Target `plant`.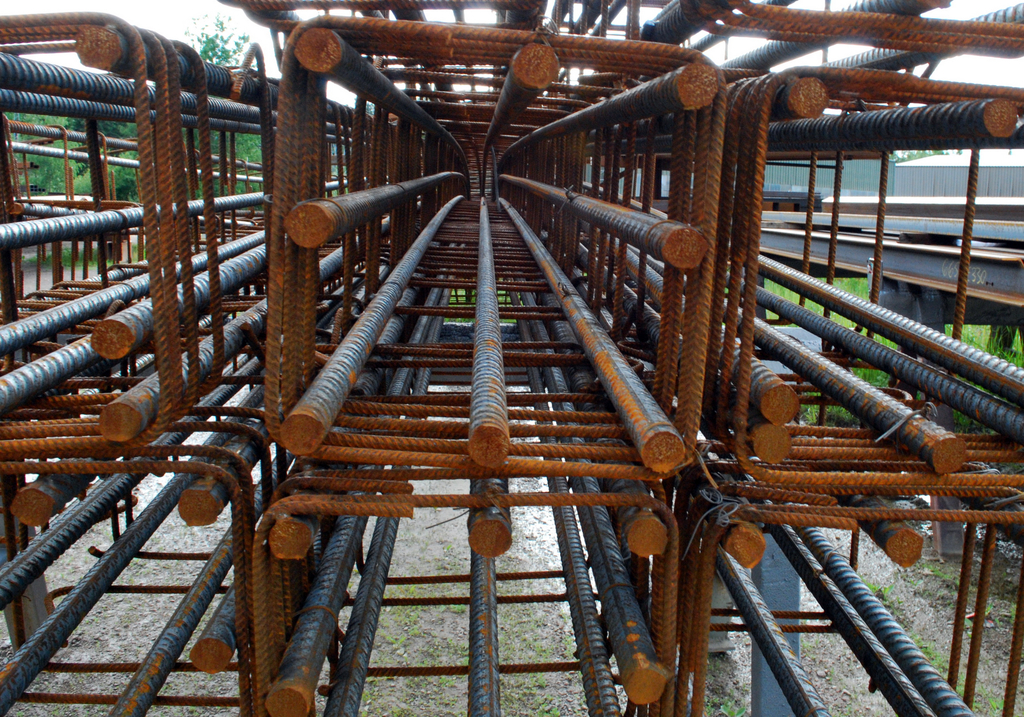
Target region: left=440, top=673, right=460, bottom=684.
